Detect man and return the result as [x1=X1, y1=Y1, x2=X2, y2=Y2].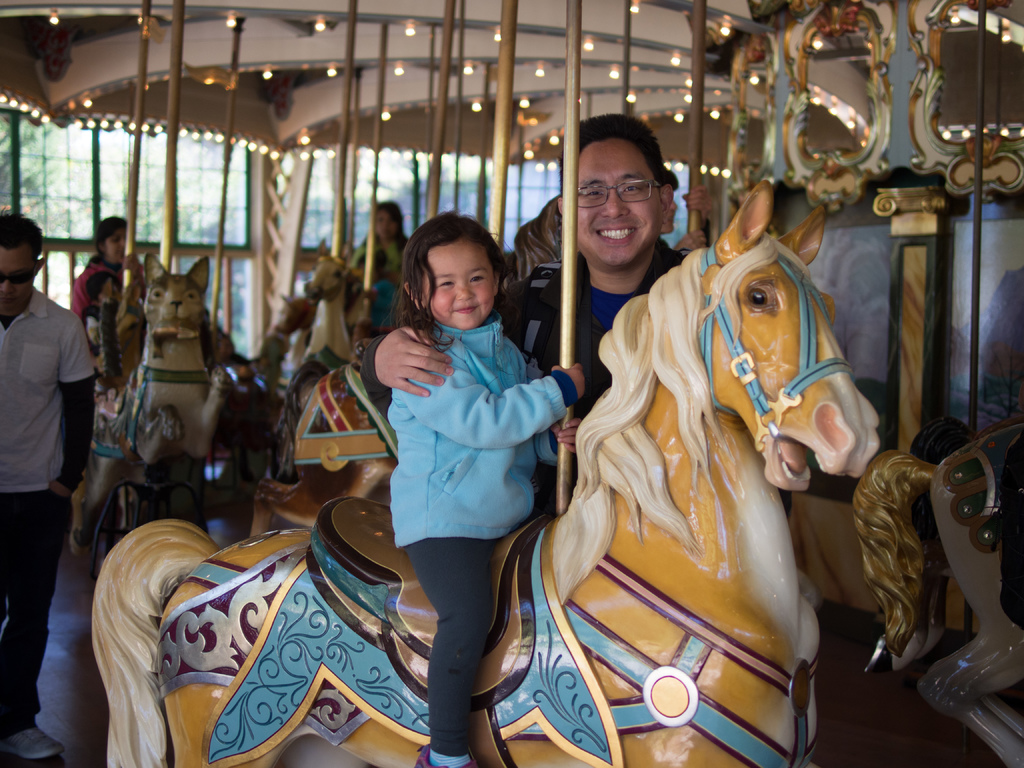
[x1=664, y1=173, x2=680, y2=261].
